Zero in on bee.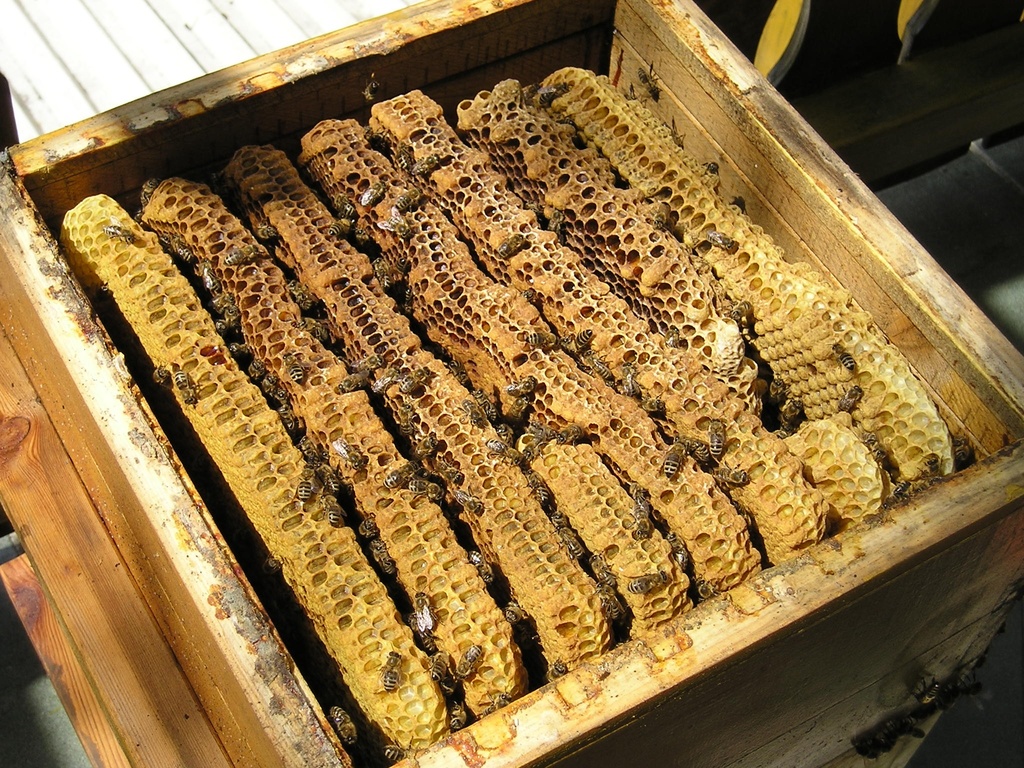
Zeroed in: locate(769, 375, 781, 408).
